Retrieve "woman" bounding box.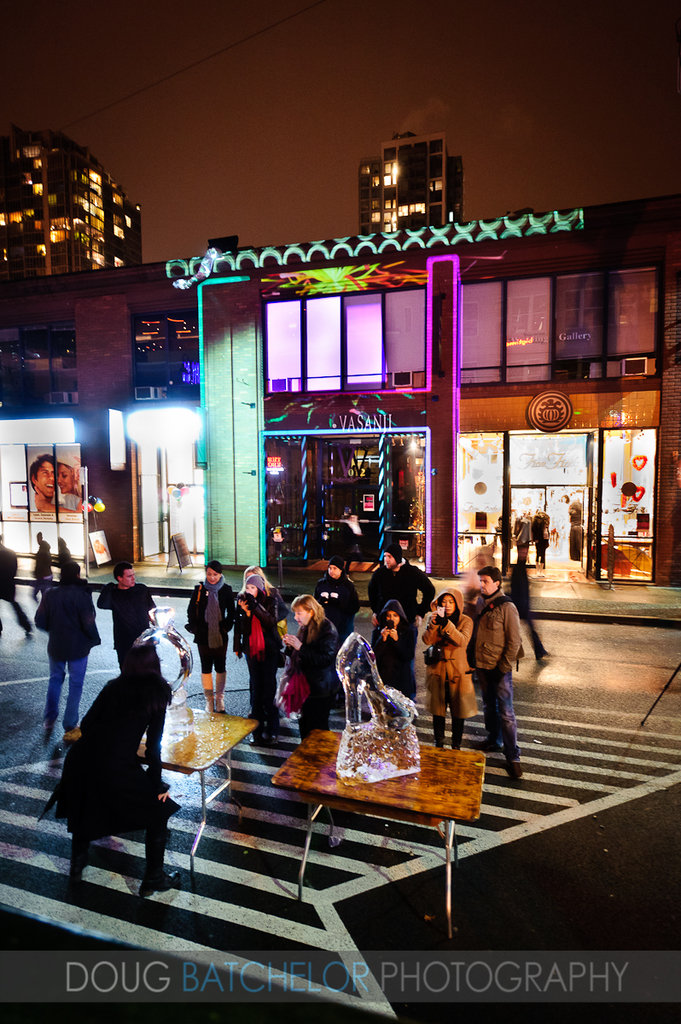
Bounding box: Rect(242, 565, 286, 621).
